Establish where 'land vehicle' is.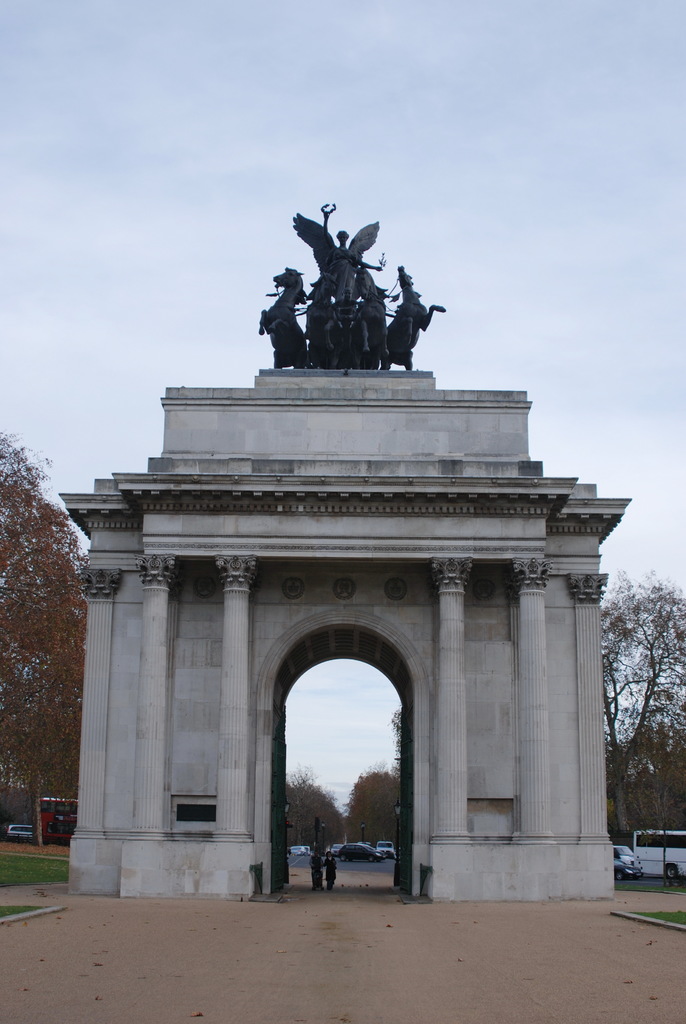
Established at detection(613, 858, 634, 884).
